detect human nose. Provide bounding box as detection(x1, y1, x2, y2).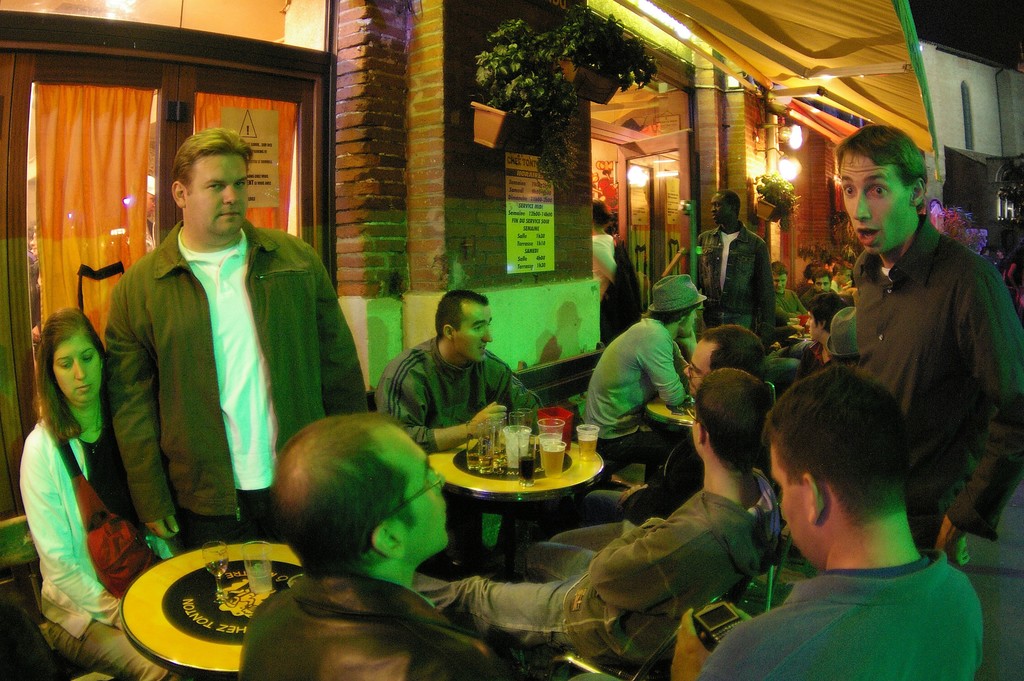
detection(223, 187, 238, 206).
